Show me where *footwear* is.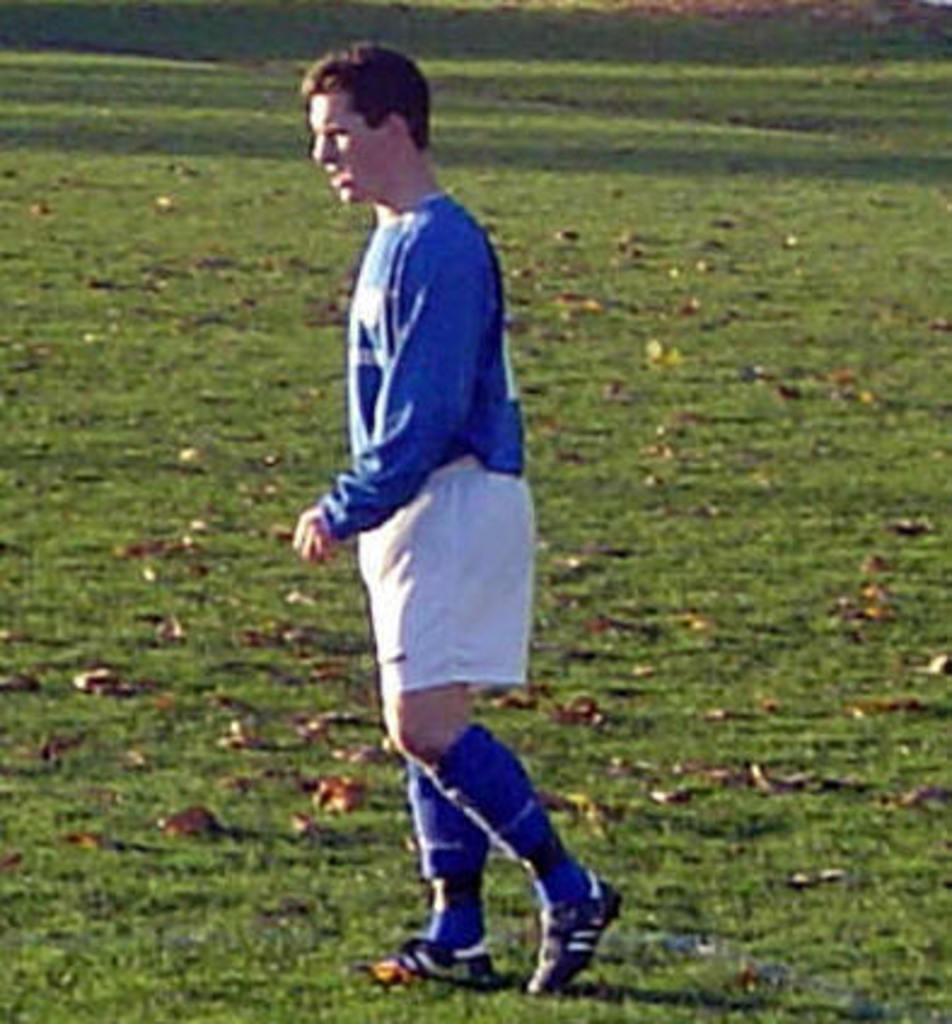
*footwear* is at x1=358, y1=937, x2=490, y2=985.
